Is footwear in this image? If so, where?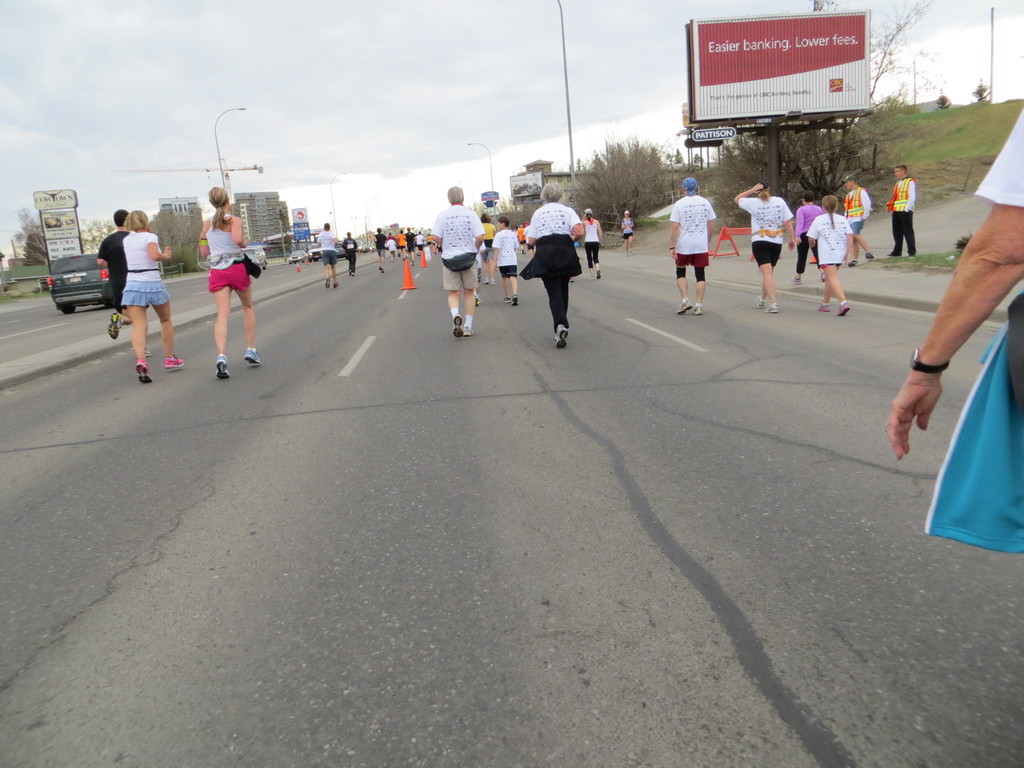
Yes, at [691,301,700,316].
